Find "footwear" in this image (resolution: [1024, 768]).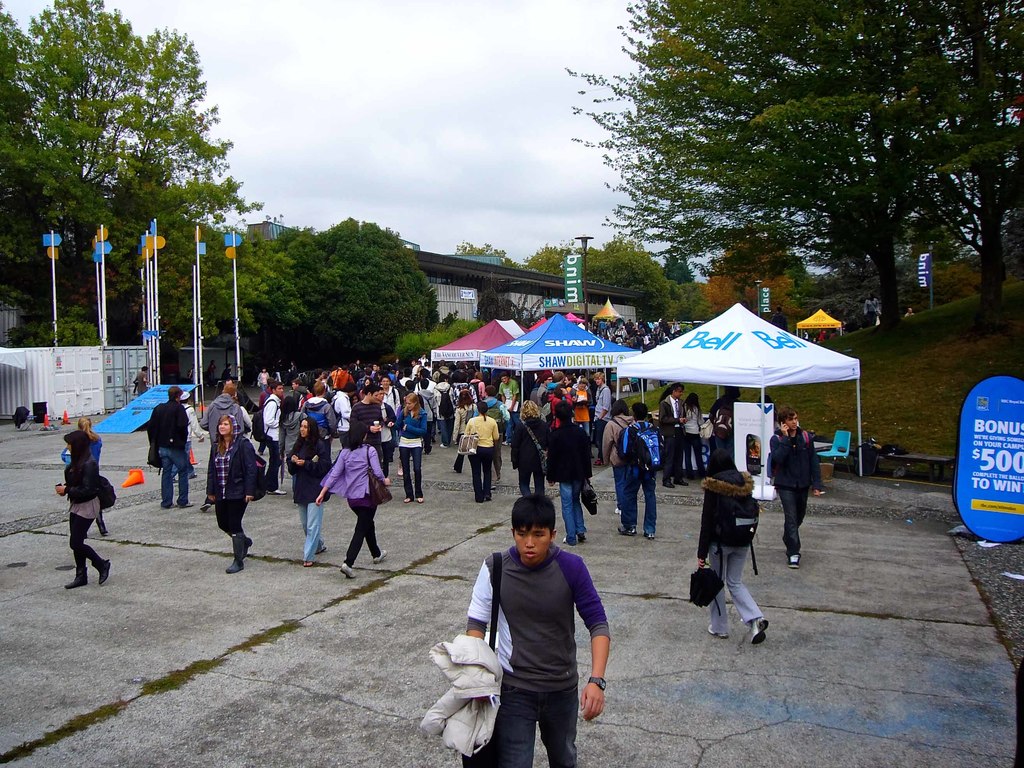
<box>710,625,733,640</box>.
